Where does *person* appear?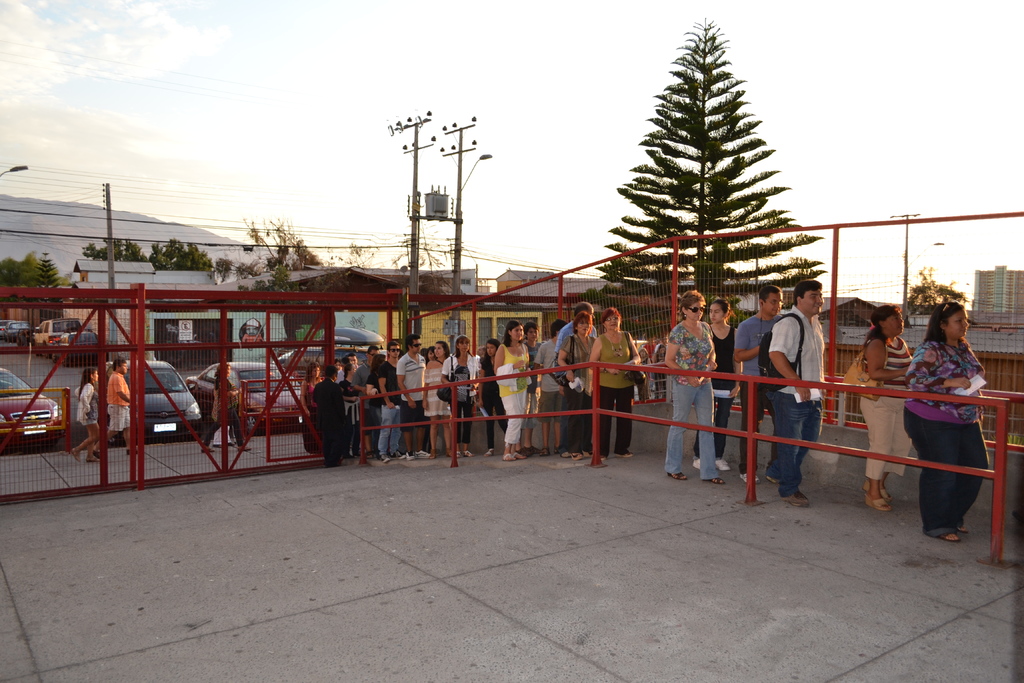
Appears at x1=442, y1=333, x2=477, y2=457.
